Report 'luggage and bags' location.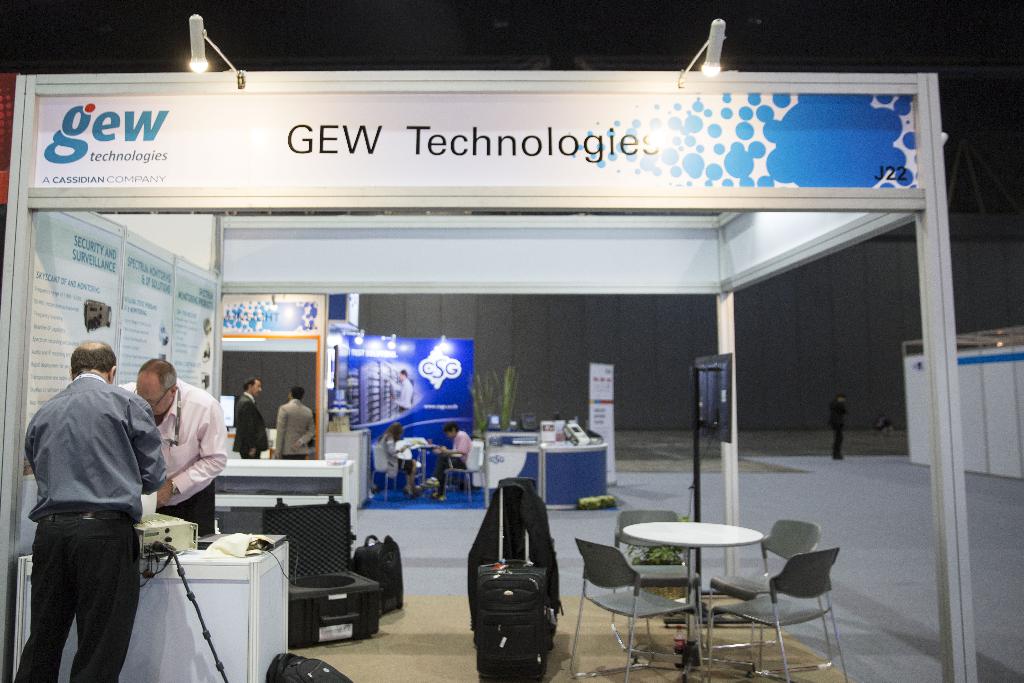
Report: <bbox>266, 652, 355, 682</bbox>.
